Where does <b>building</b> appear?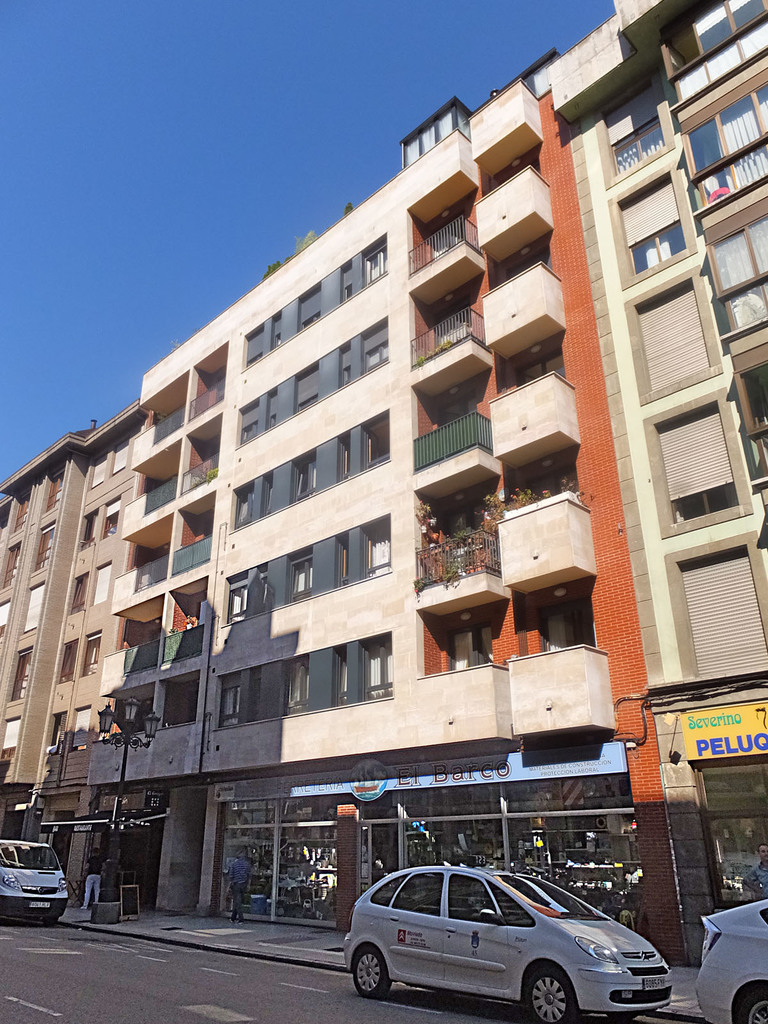
Appears at 0:396:137:910.
